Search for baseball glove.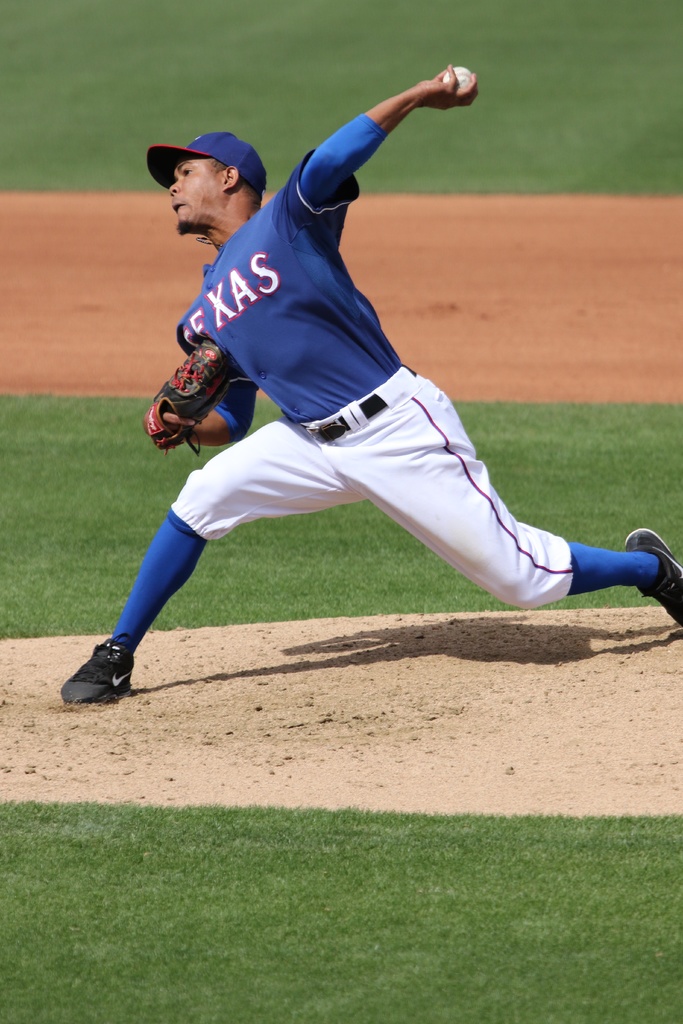
Found at box(143, 338, 237, 456).
